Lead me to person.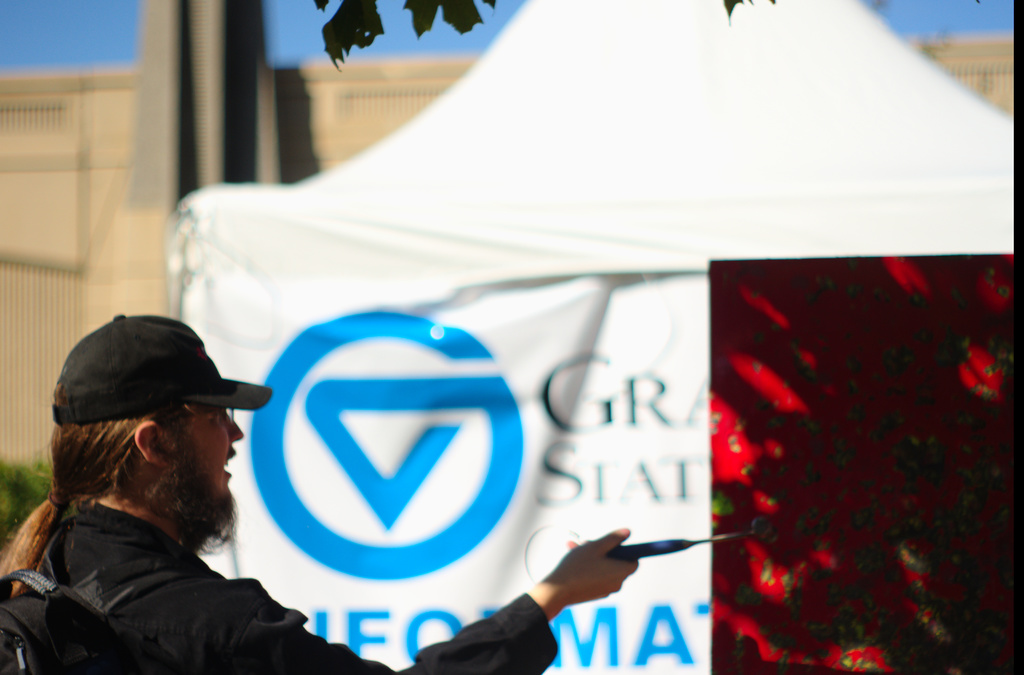
Lead to x1=0, y1=314, x2=639, y2=674.
